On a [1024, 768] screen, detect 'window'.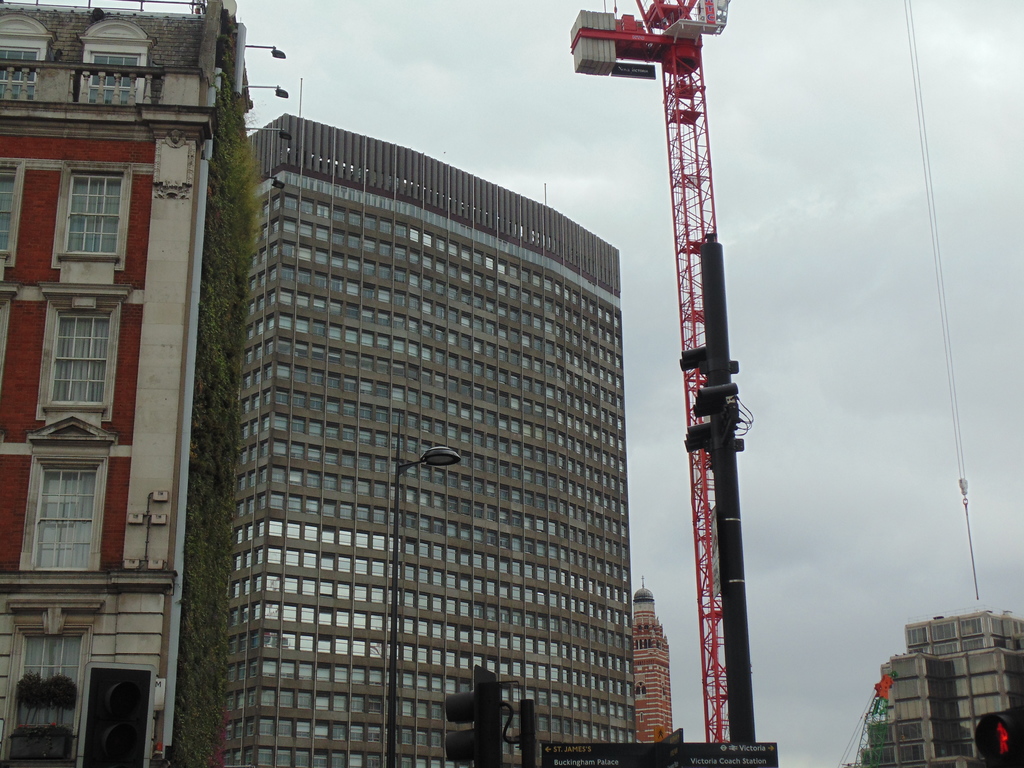
box=[307, 694, 333, 709].
